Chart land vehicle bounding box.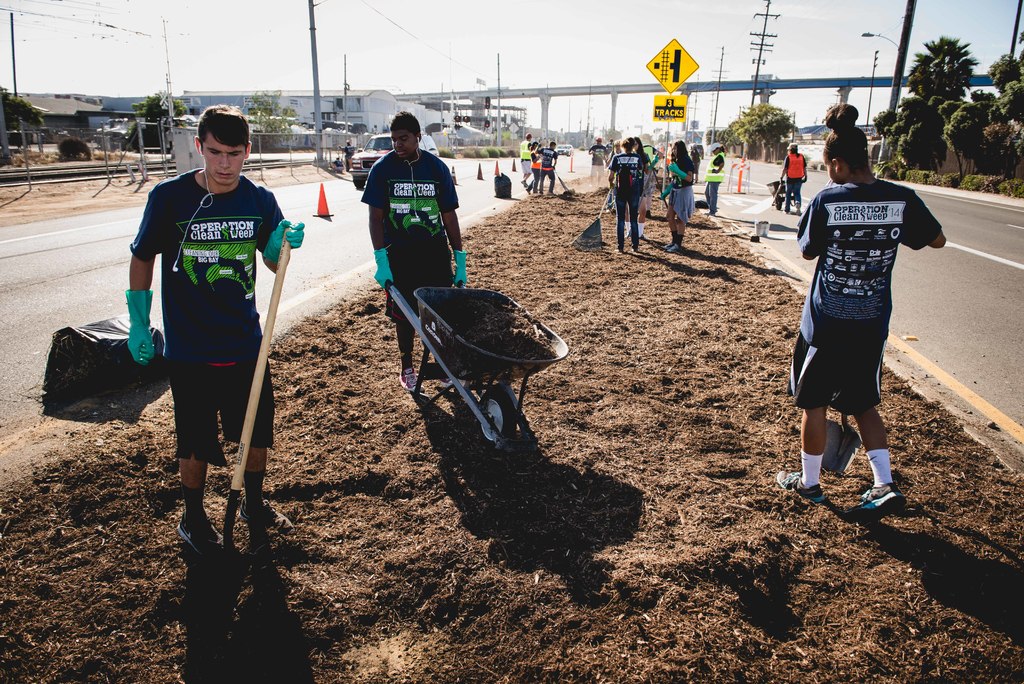
Charted: (left=554, top=142, right=570, bottom=156).
